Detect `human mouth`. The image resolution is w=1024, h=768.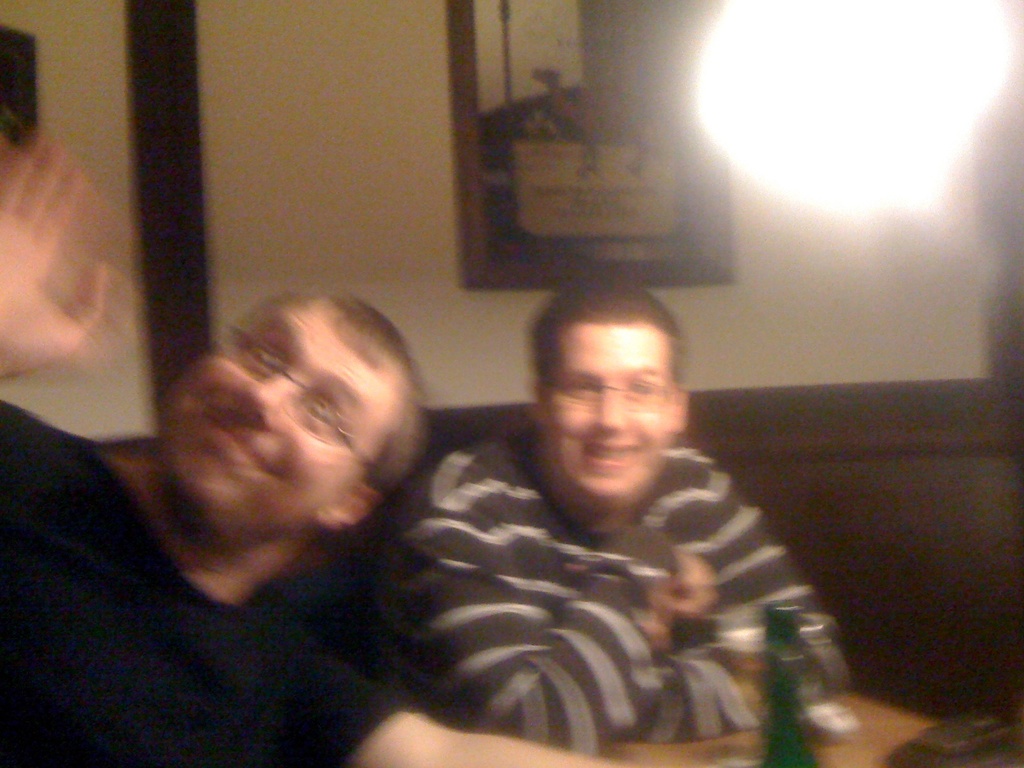
Rect(204, 404, 287, 477).
